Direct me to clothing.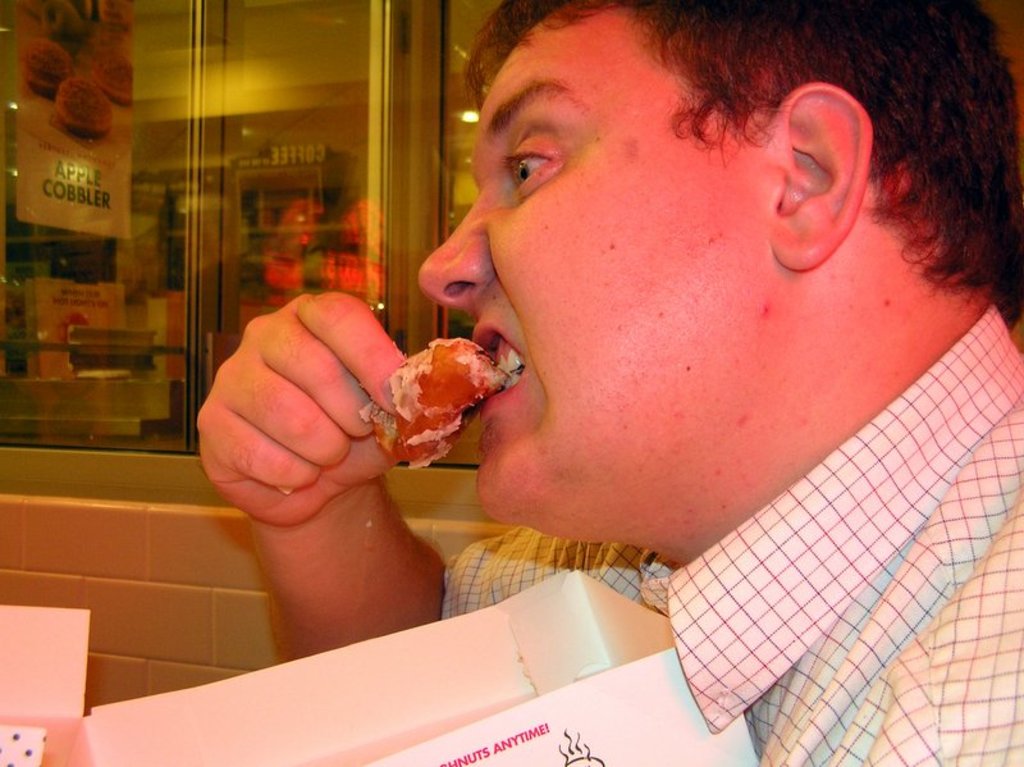
Direction: bbox(316, 251, 384, 303).
